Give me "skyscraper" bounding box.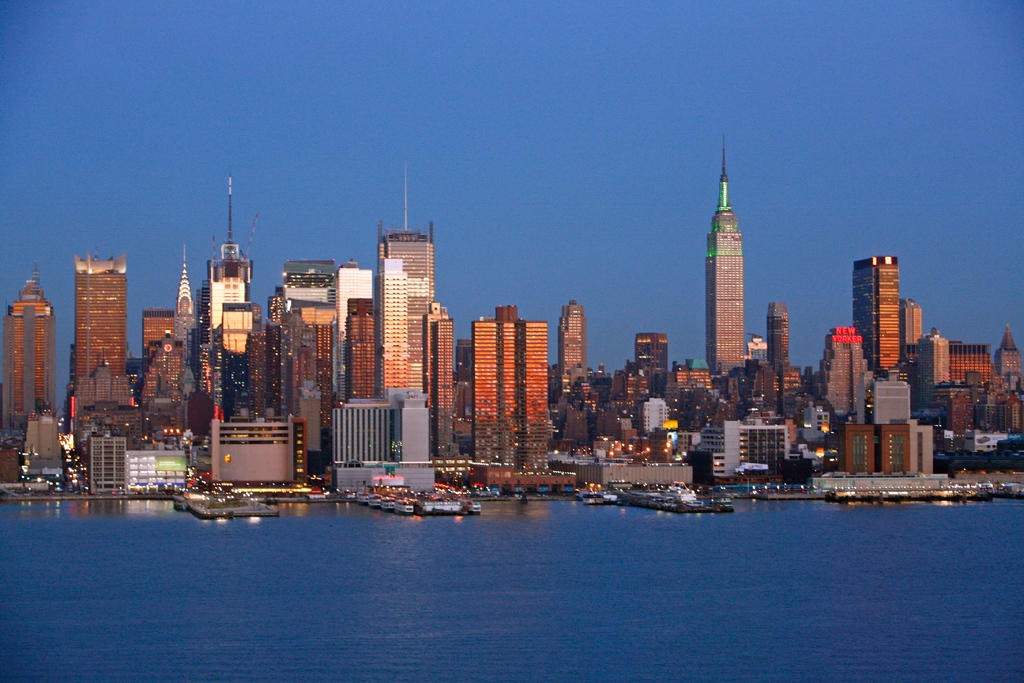
bbox=[283, 258, 336, 286].
